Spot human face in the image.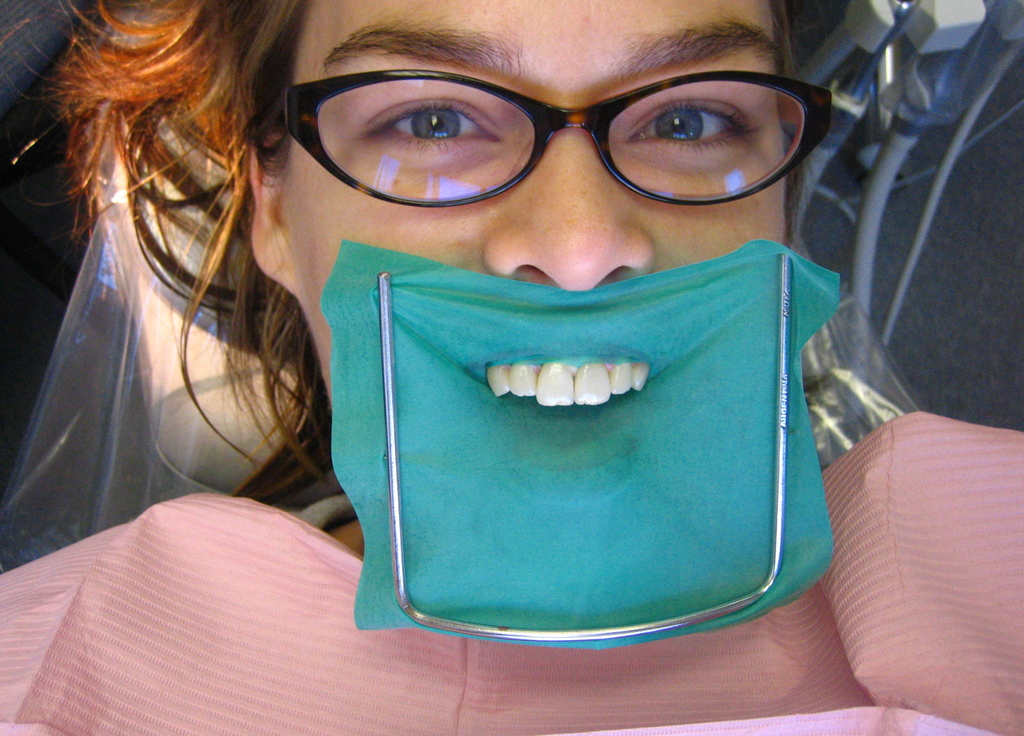
human face found at bbox=(280, 0, 789, 507).
